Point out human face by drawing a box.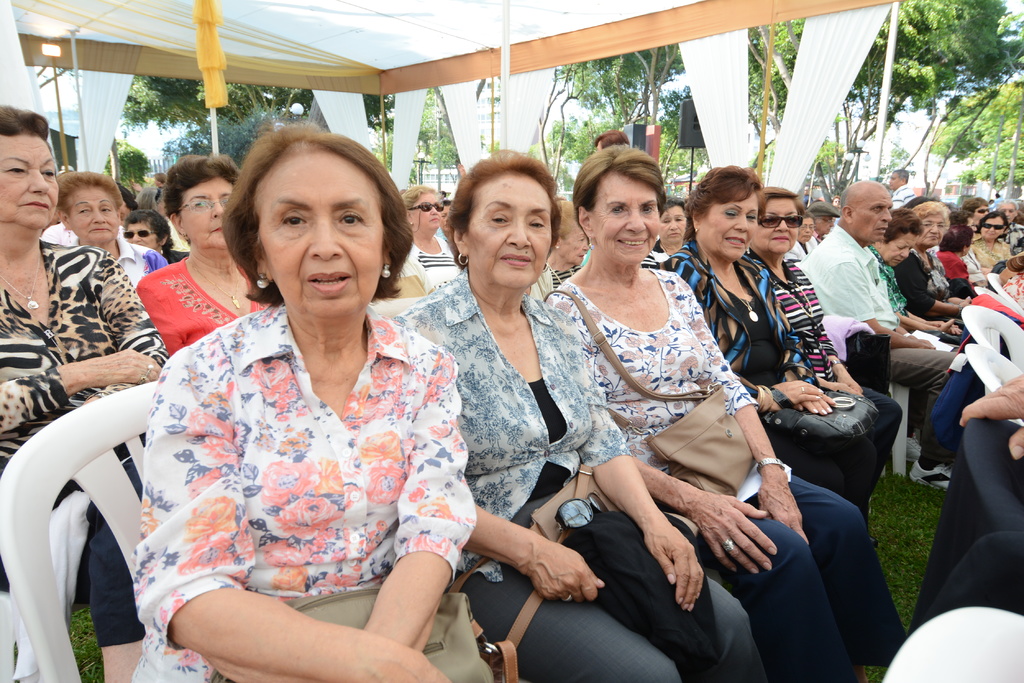
<bbox>753, 194, 806, 252</bbox>.
